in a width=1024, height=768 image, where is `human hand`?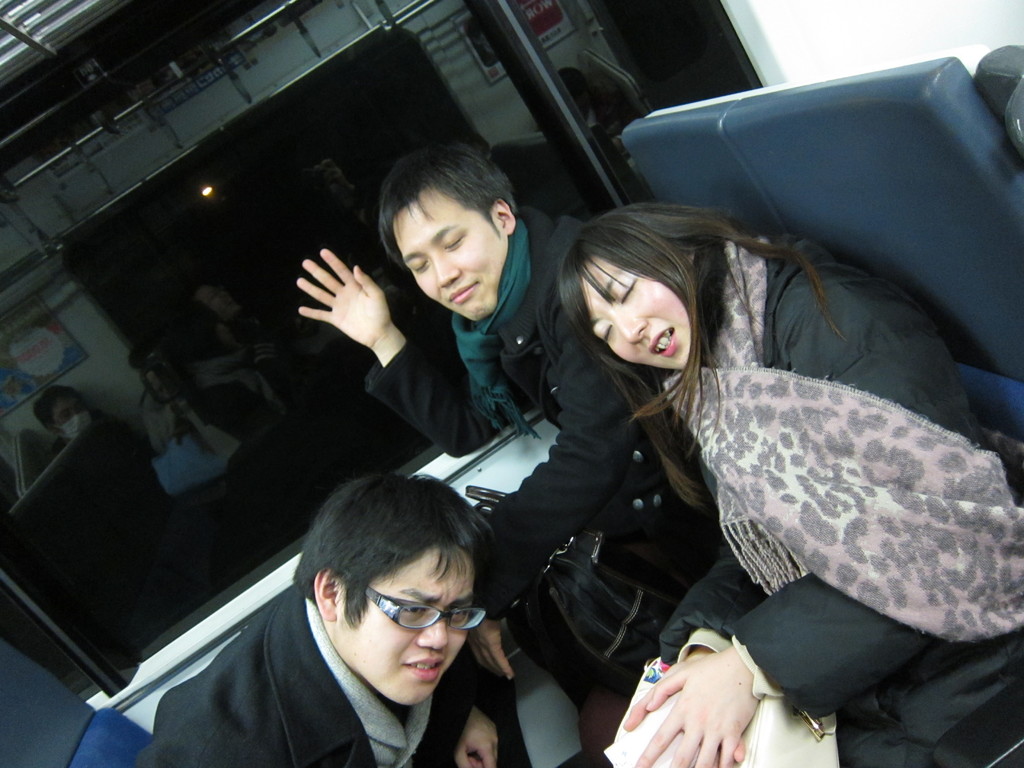
{"x1": 454, "y1": 708, "x2": 499, "y2": 767}.
